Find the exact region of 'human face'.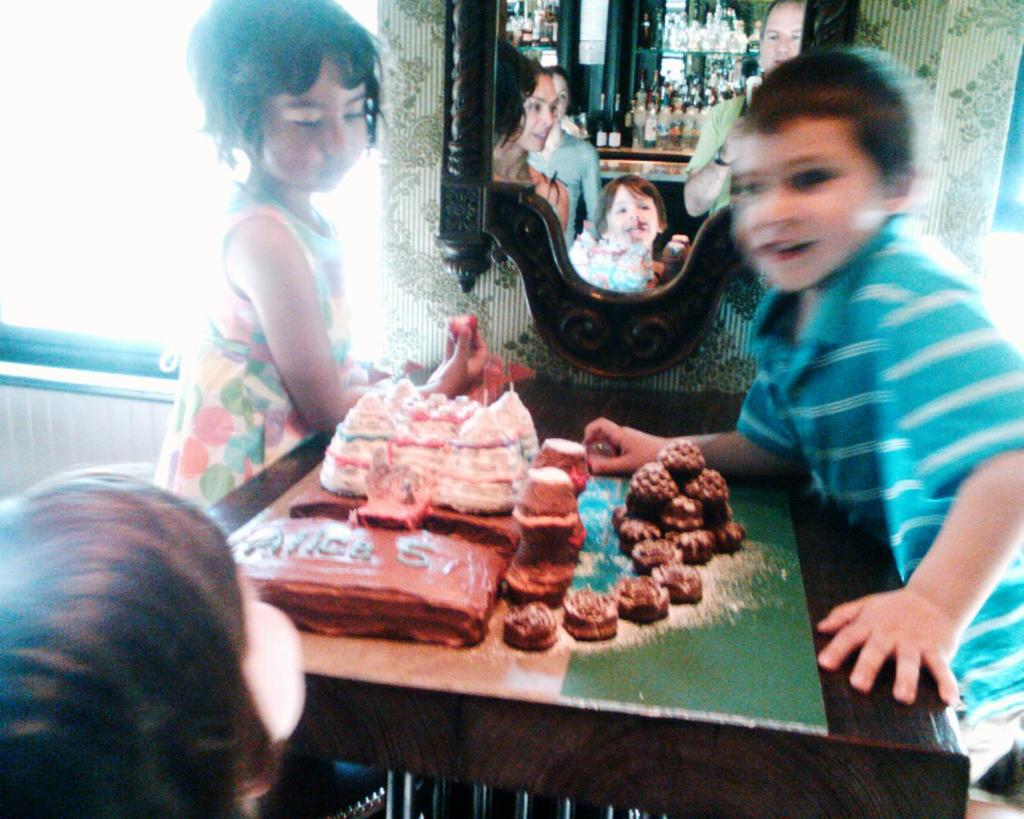
Exact region: crop(766, 0, 804, 85).
